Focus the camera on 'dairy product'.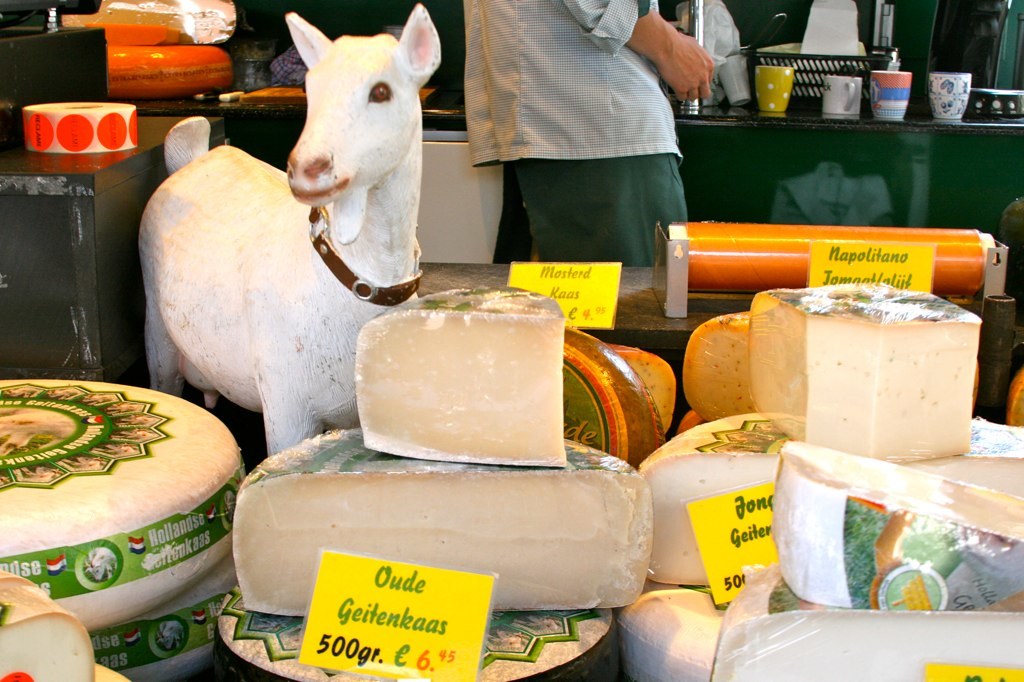
Focus region: (82, 0, 243, 46).
